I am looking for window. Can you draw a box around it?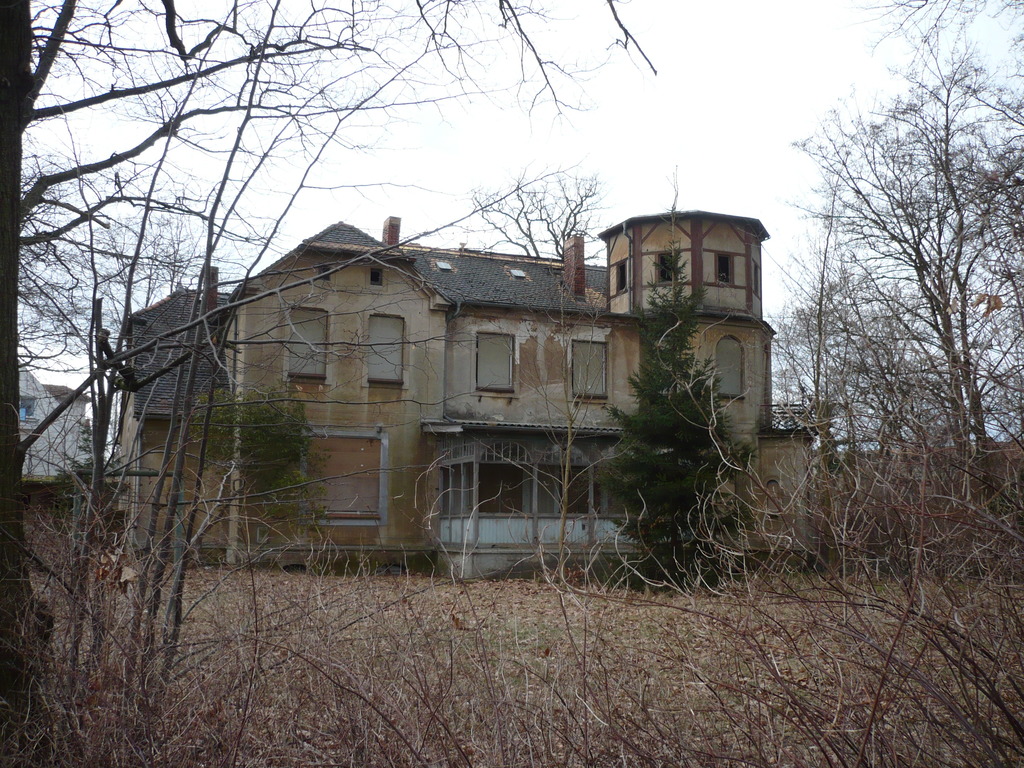
Sure, the bounding box is bbox=[19, 396, 35, 422].
